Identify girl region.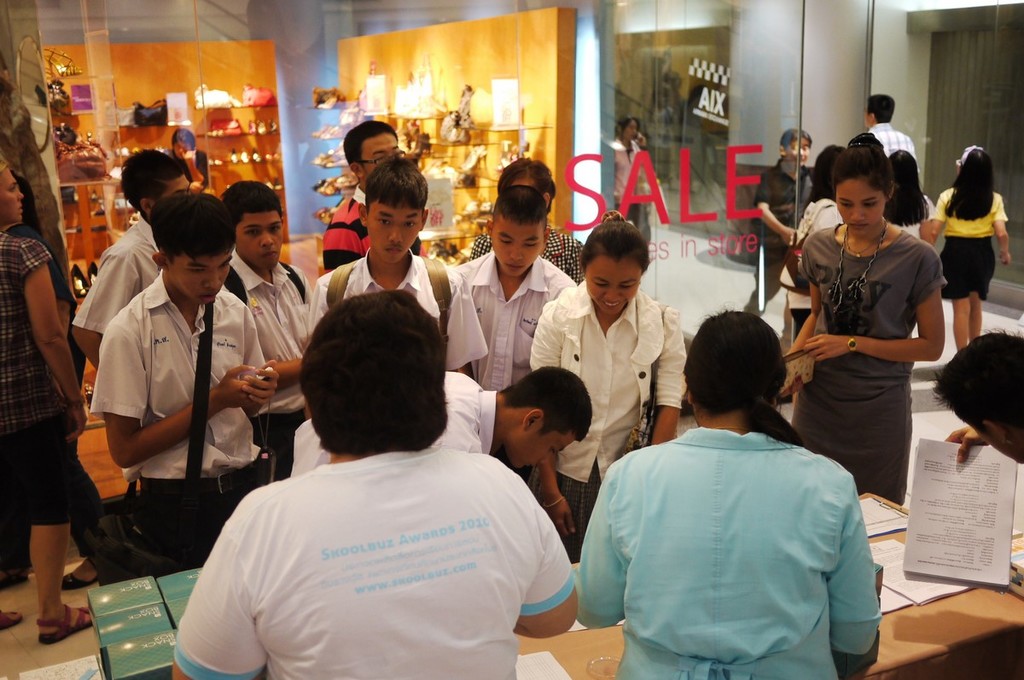
Region: box=[744, 127, 818, 318].
